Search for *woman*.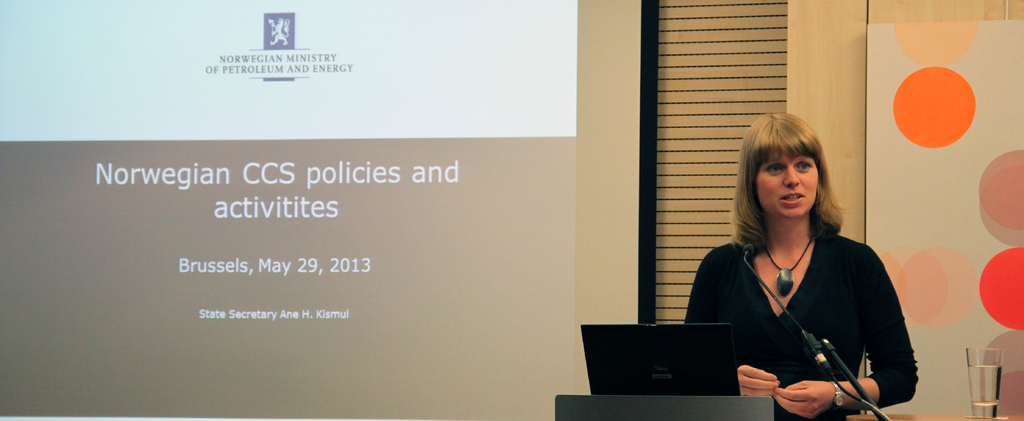
Found at detection(679, 108, 923, 420).
